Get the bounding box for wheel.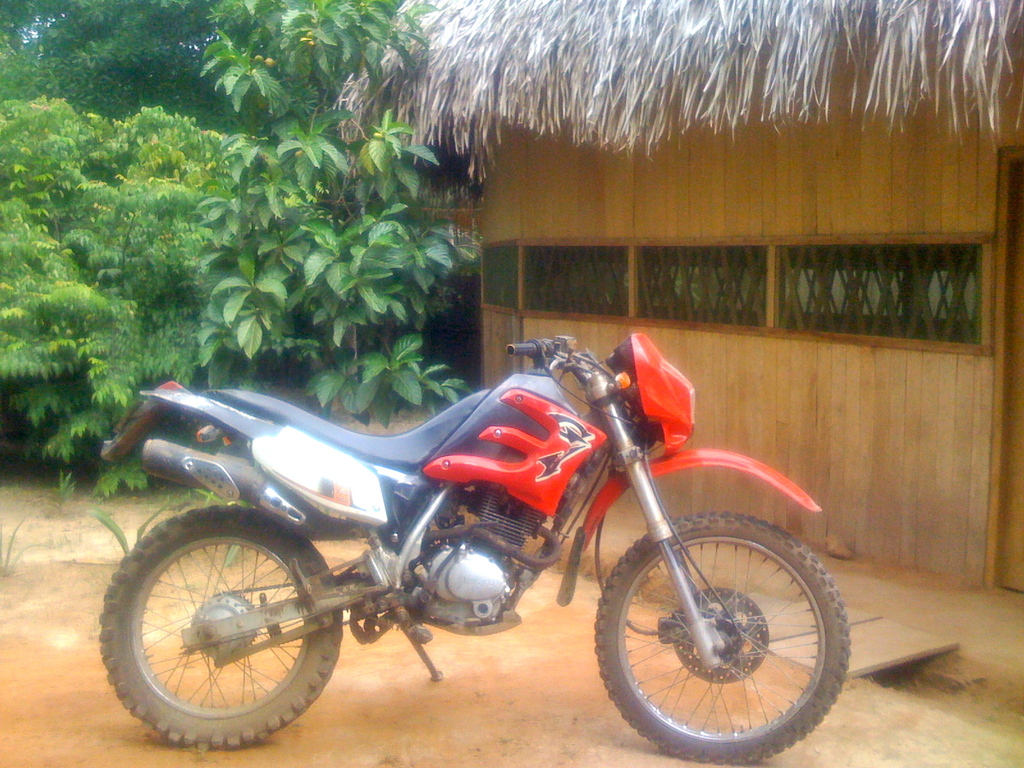
<box>596,511,854,764</box>.
